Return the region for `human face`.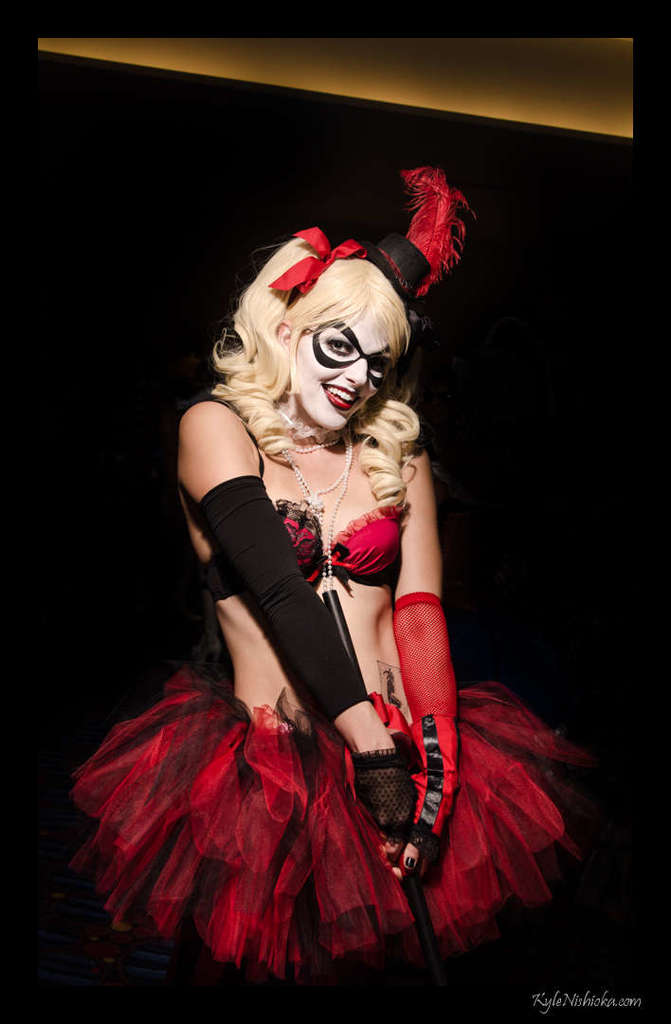
left=294, top=305, right=390, bottom=432.
